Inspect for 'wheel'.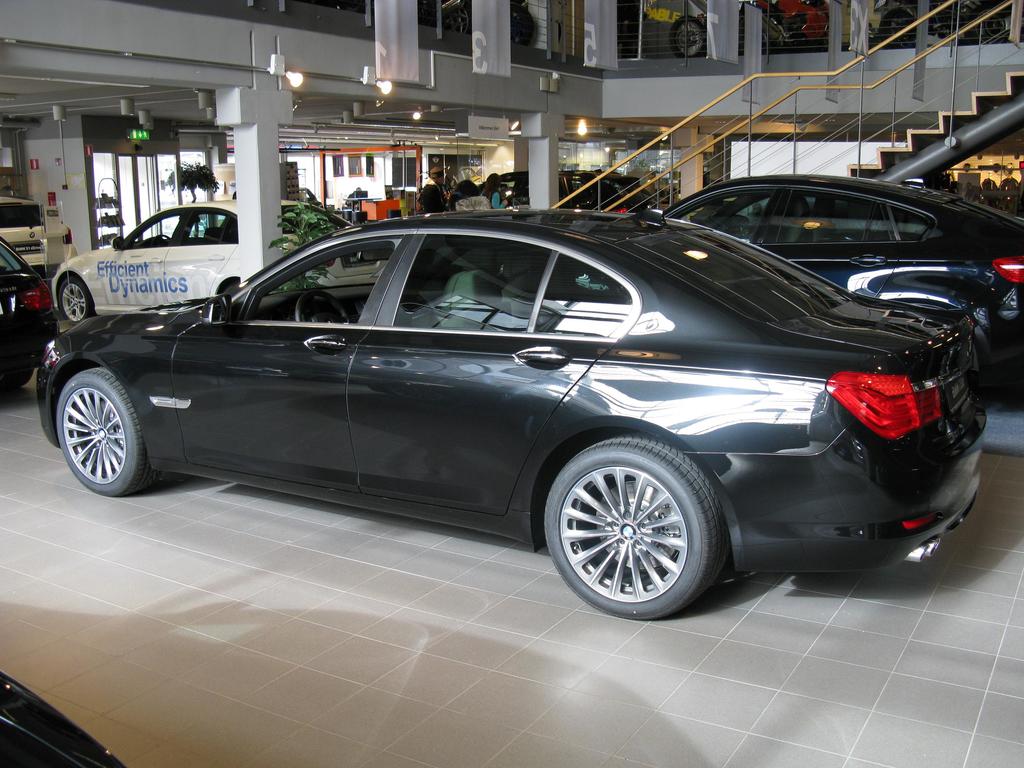
Inspection: {"left": 296, "top": 291, "right": 350, "bottom": 327}.
